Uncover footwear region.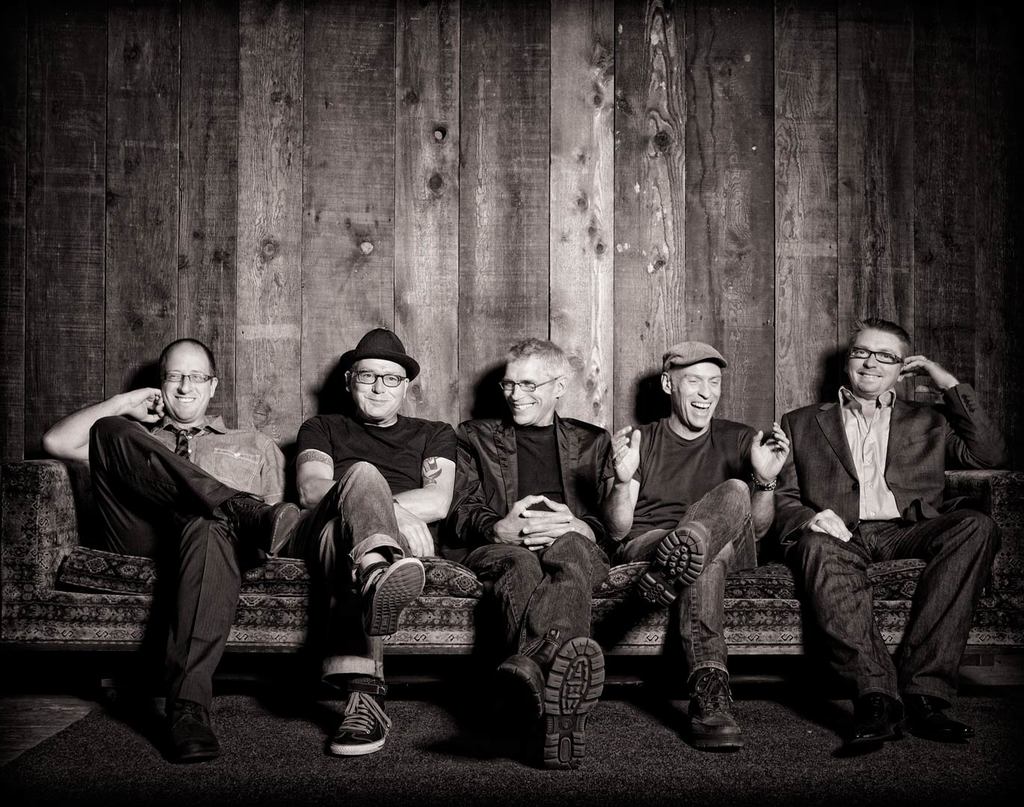
Uncovered: select_region(309, 680, 390, 773).
